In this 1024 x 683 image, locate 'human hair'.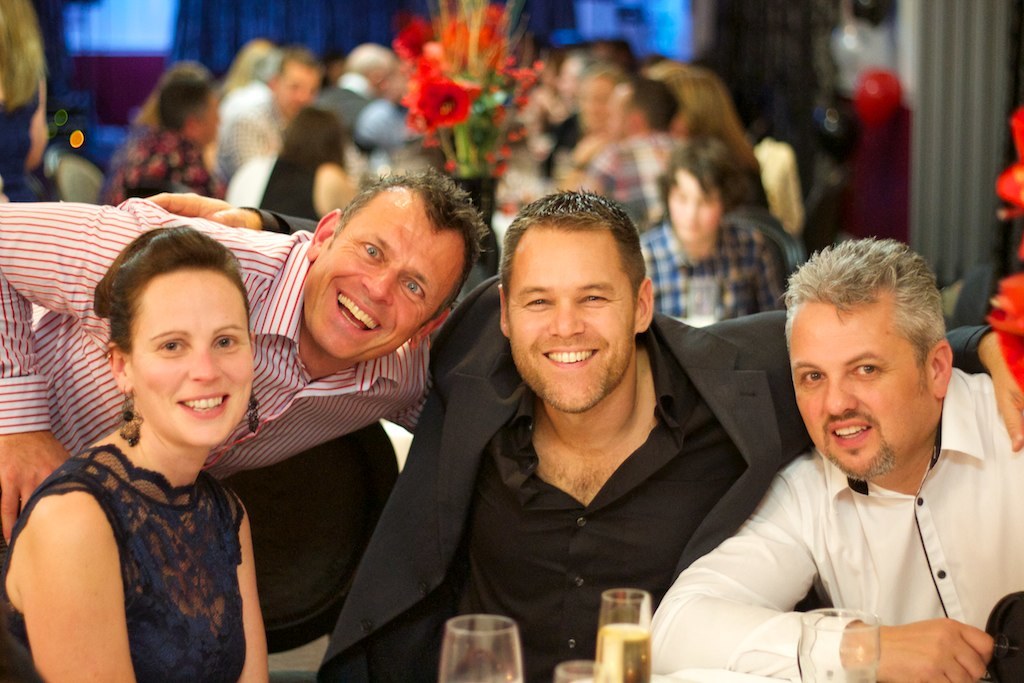
Bounding box: x1=156 y1=64 x2=222 y2=131.
